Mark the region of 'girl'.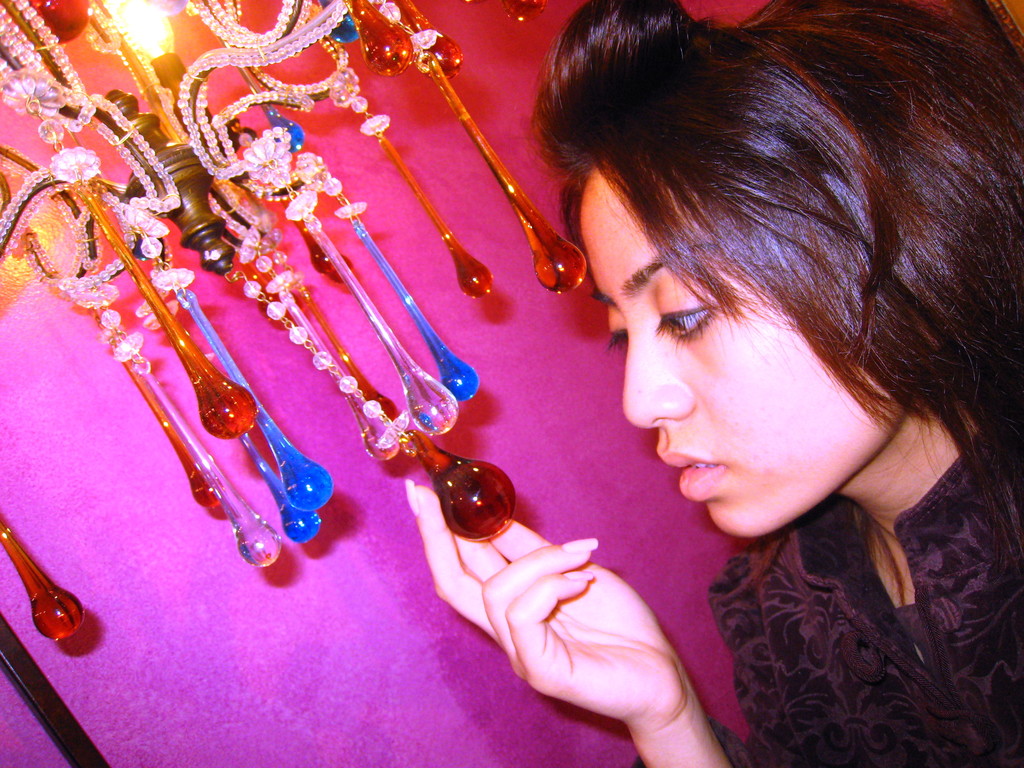
Region: x1=405 y1=0 x2=1023 y2=767.
